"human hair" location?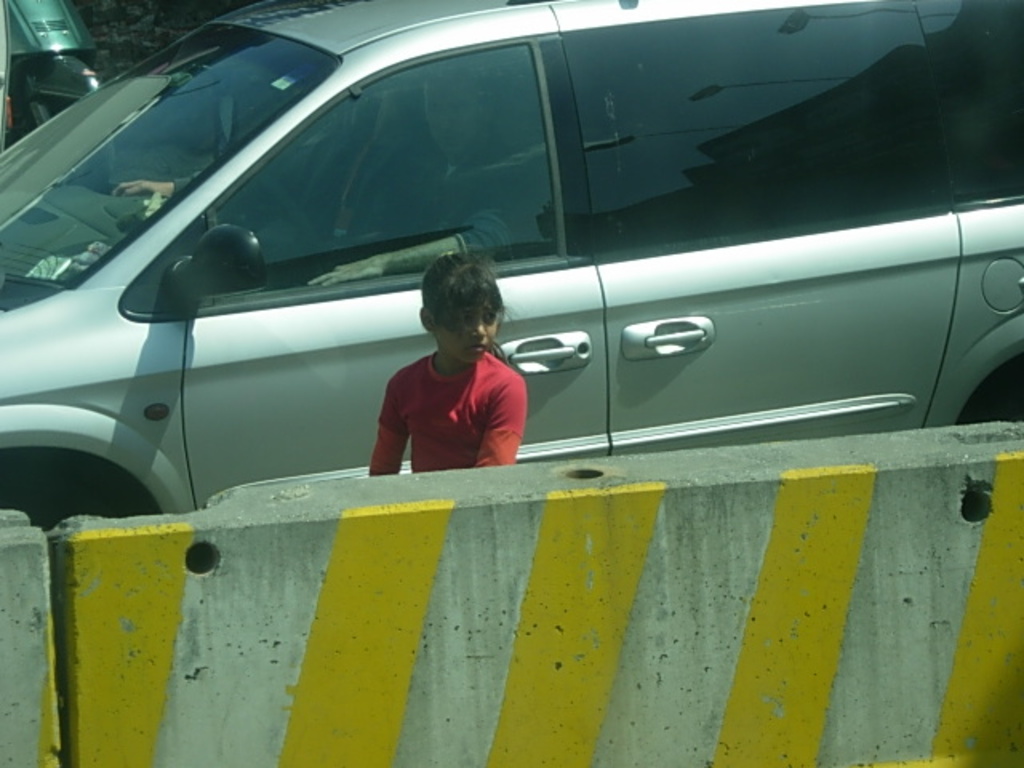
416,262,493,355
